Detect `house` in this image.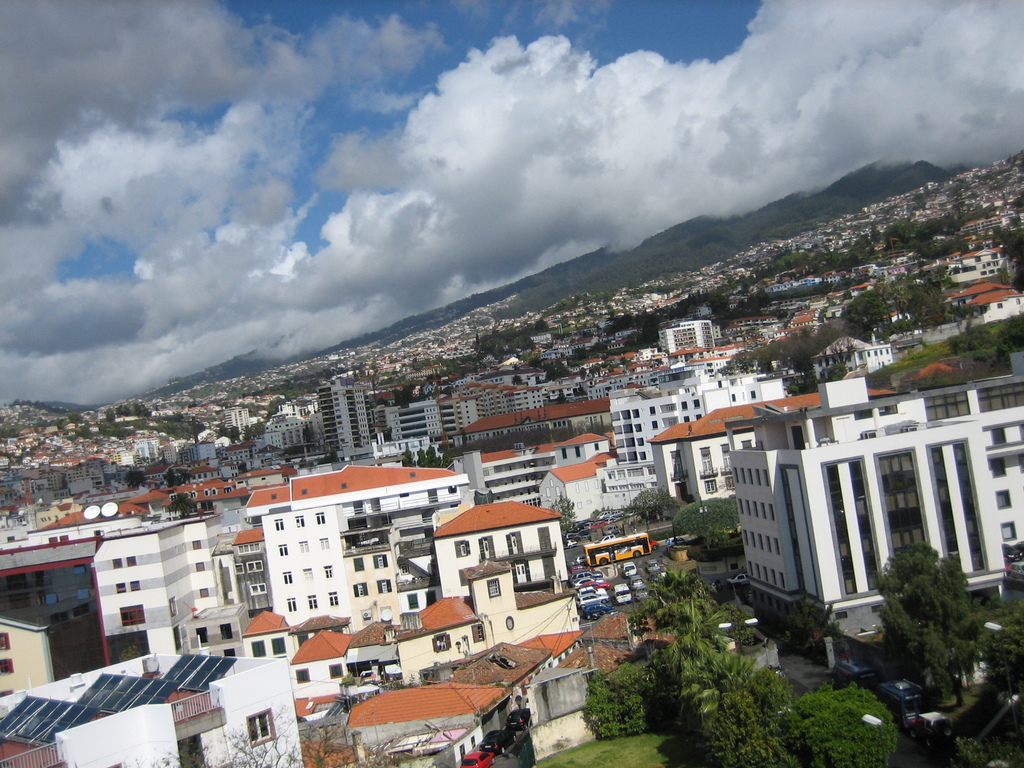
Detection: box=[279, 607, 362, 646].
